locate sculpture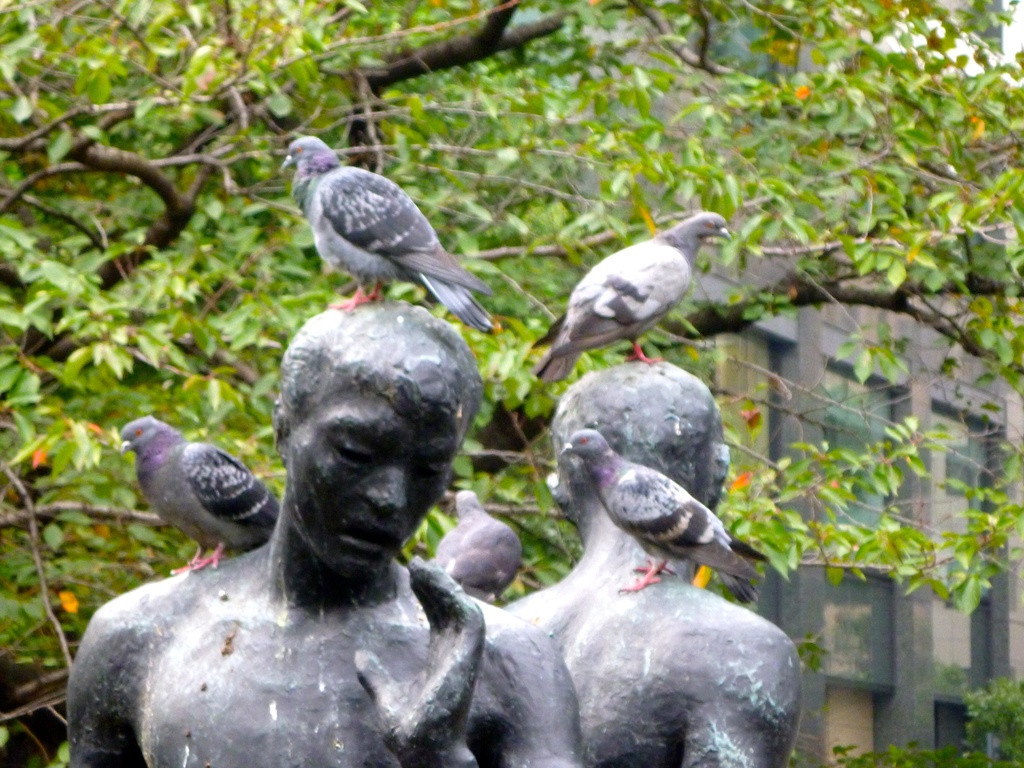
65/307/593/767
